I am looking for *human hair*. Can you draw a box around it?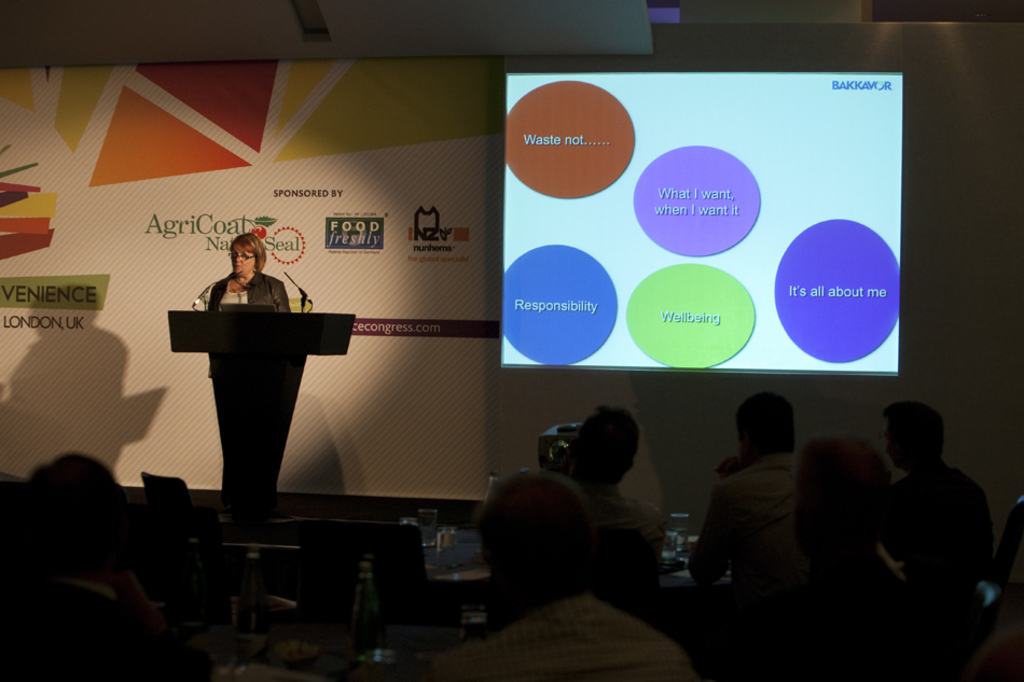
Sure, the bounding box is x1=231, y1=233, x2=266, y2=277.
